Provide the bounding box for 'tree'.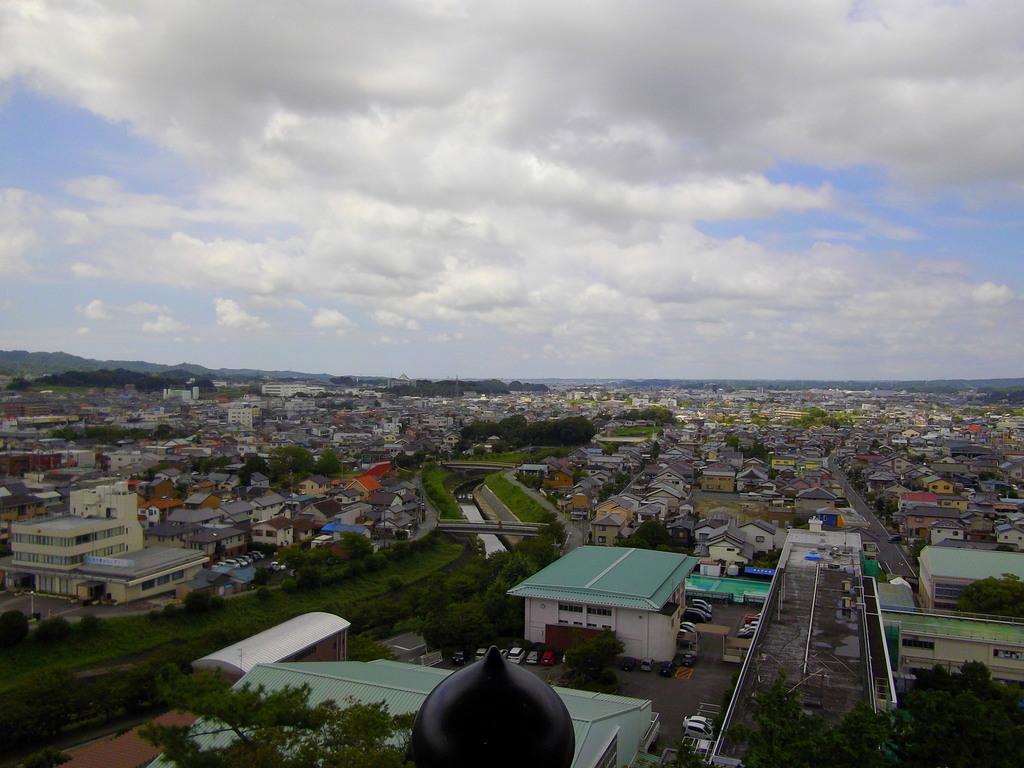
x1=137, y1=663, x2=421, y2=767.
